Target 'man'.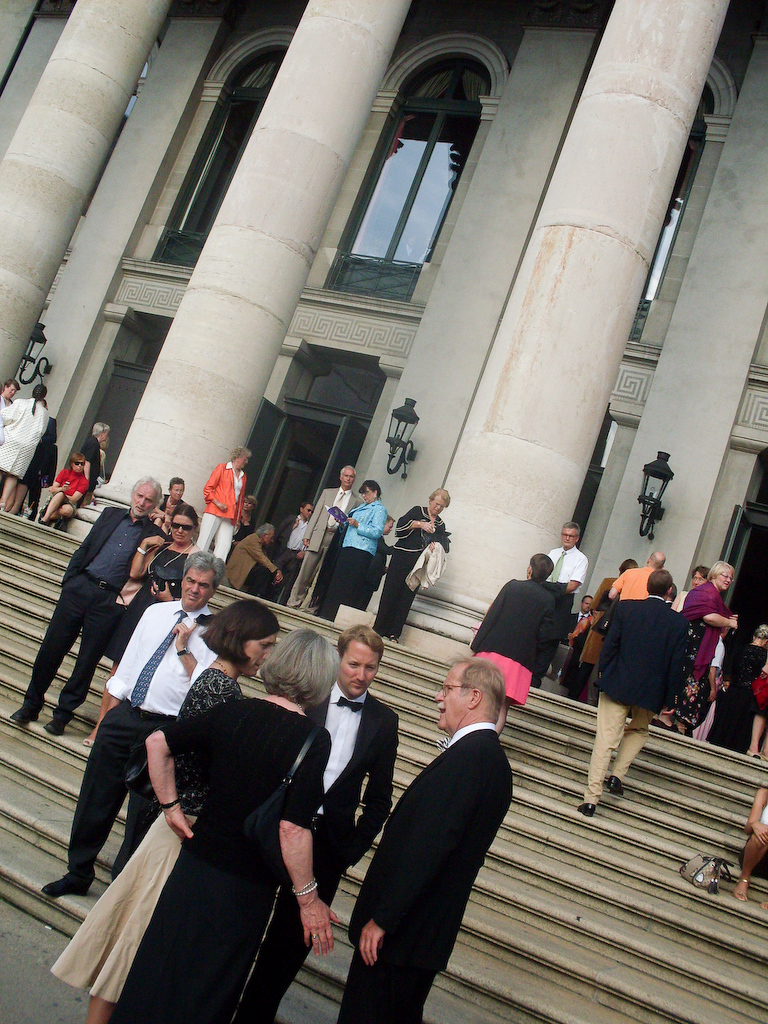
Target region: bbox=[41, 549, 228, 895].
